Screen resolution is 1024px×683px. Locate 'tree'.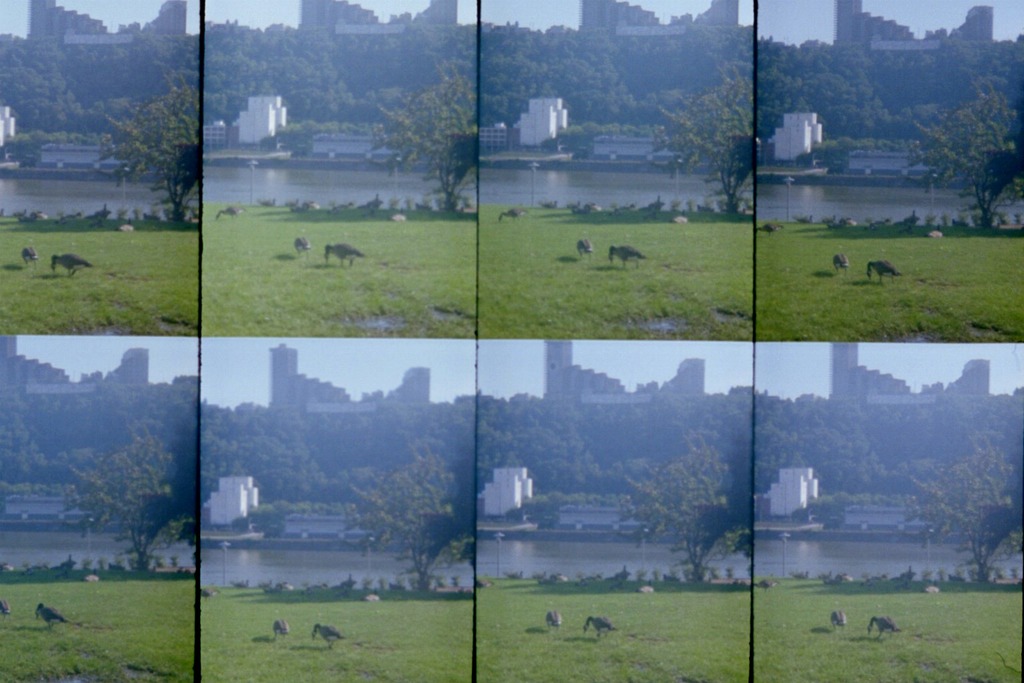
left=911, top=75, right=1023, bottom=236.
